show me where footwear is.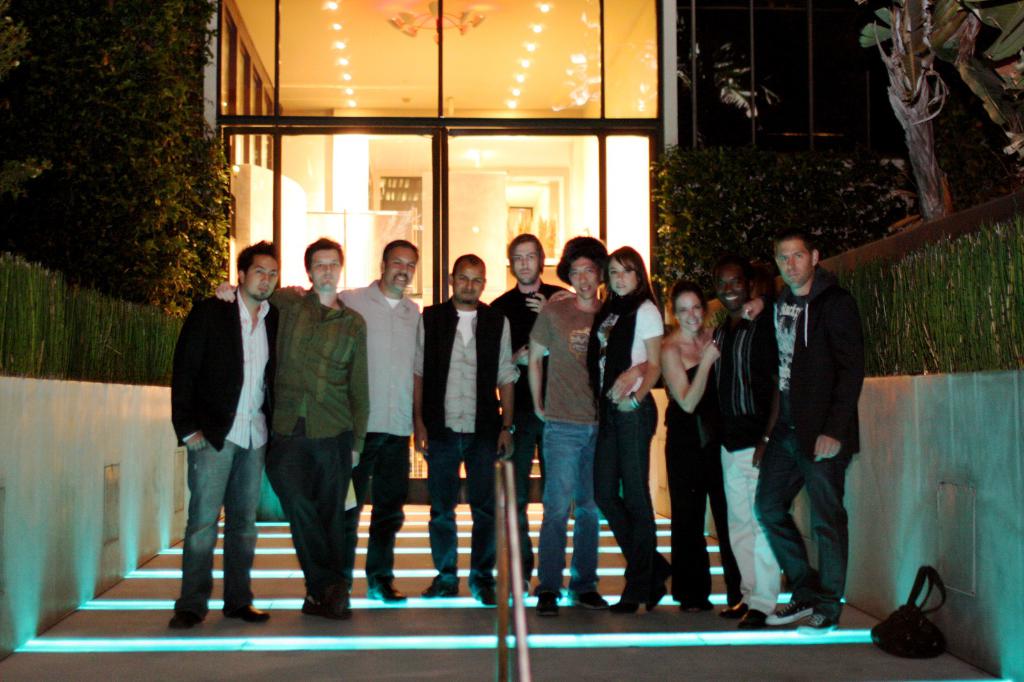
footwear is at x1=782, y1=615, x2=843, y2=633.
